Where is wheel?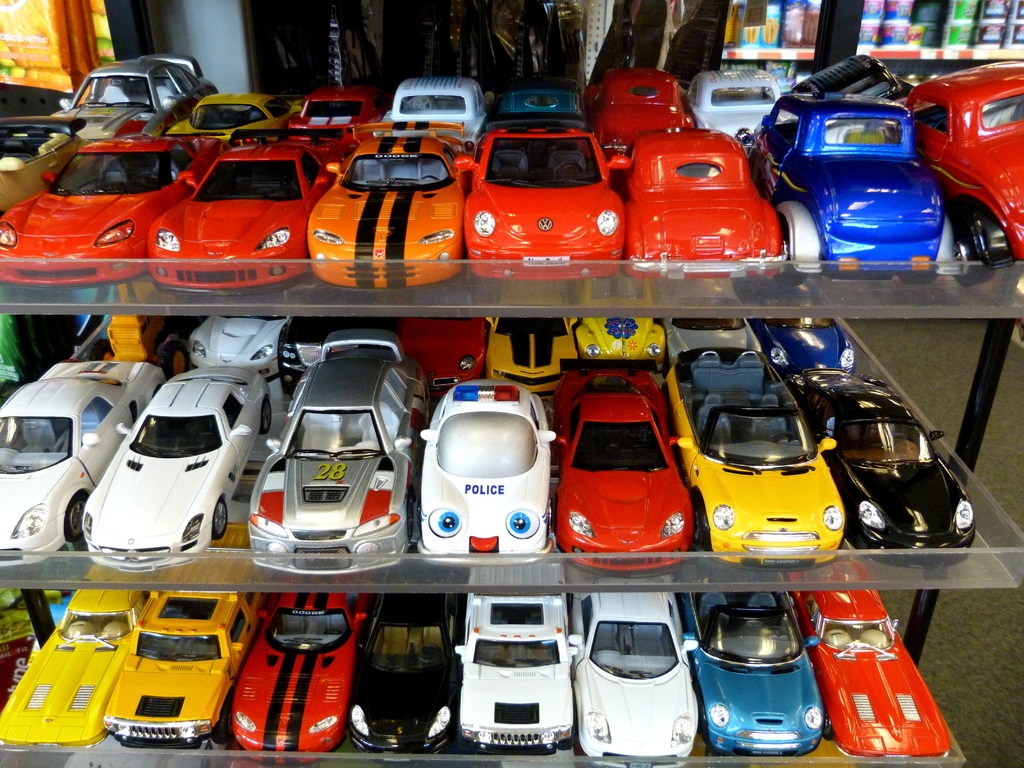
(212,500,230,537).
